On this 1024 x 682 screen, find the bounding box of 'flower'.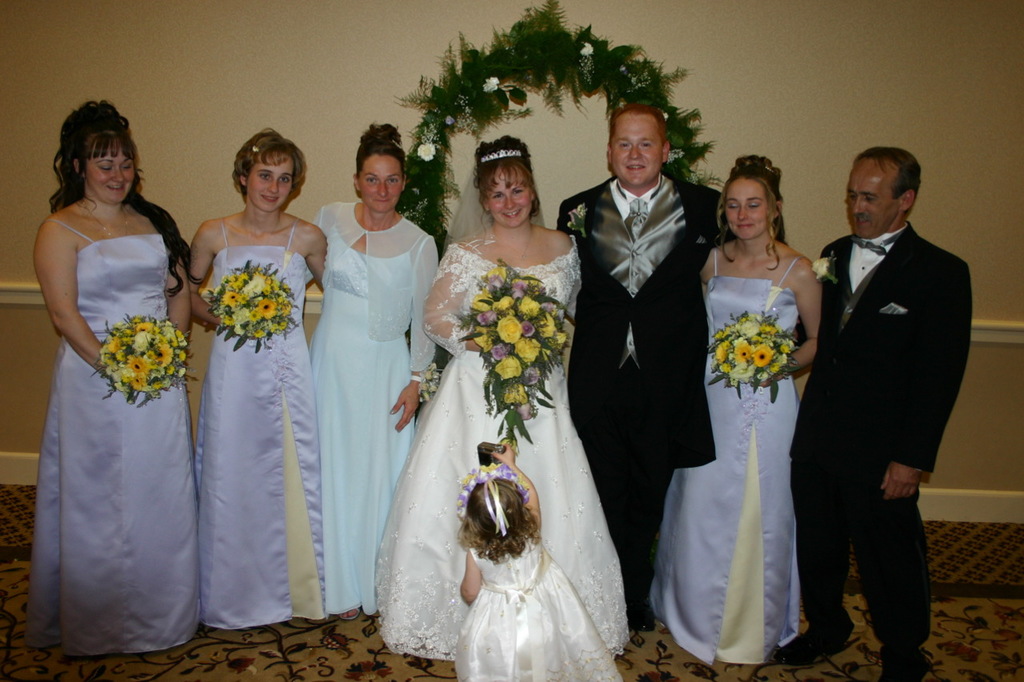
Bounding box: locate(578, 40, 593, 58).
